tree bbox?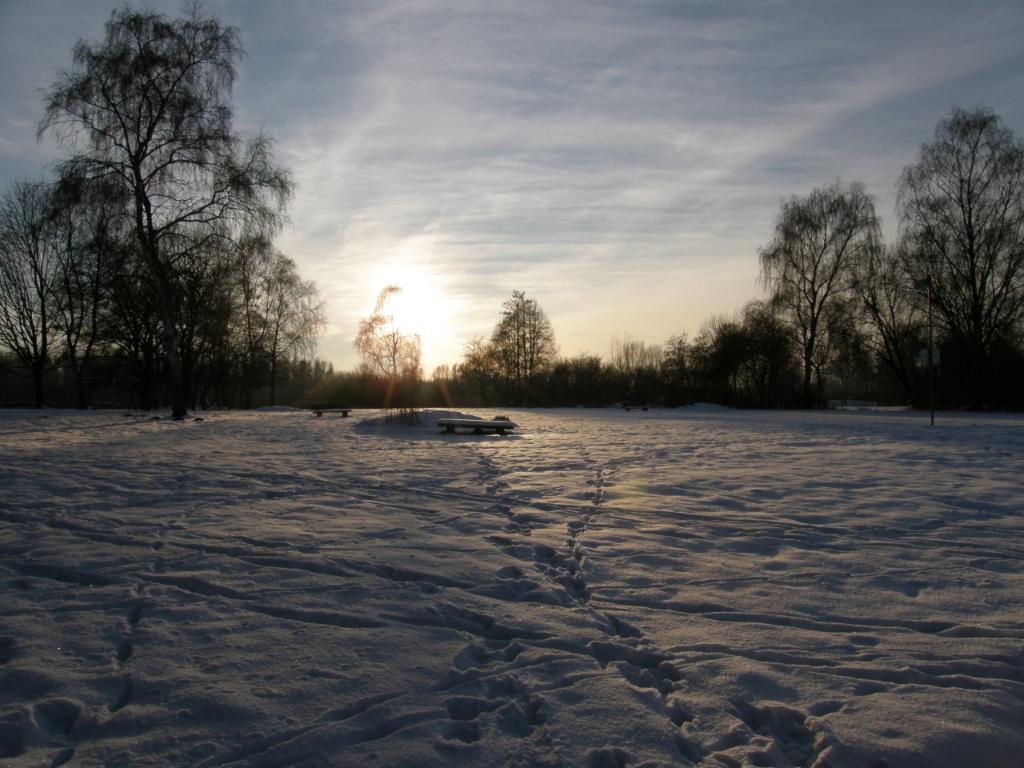
detection(200, 235, 330, 404)
